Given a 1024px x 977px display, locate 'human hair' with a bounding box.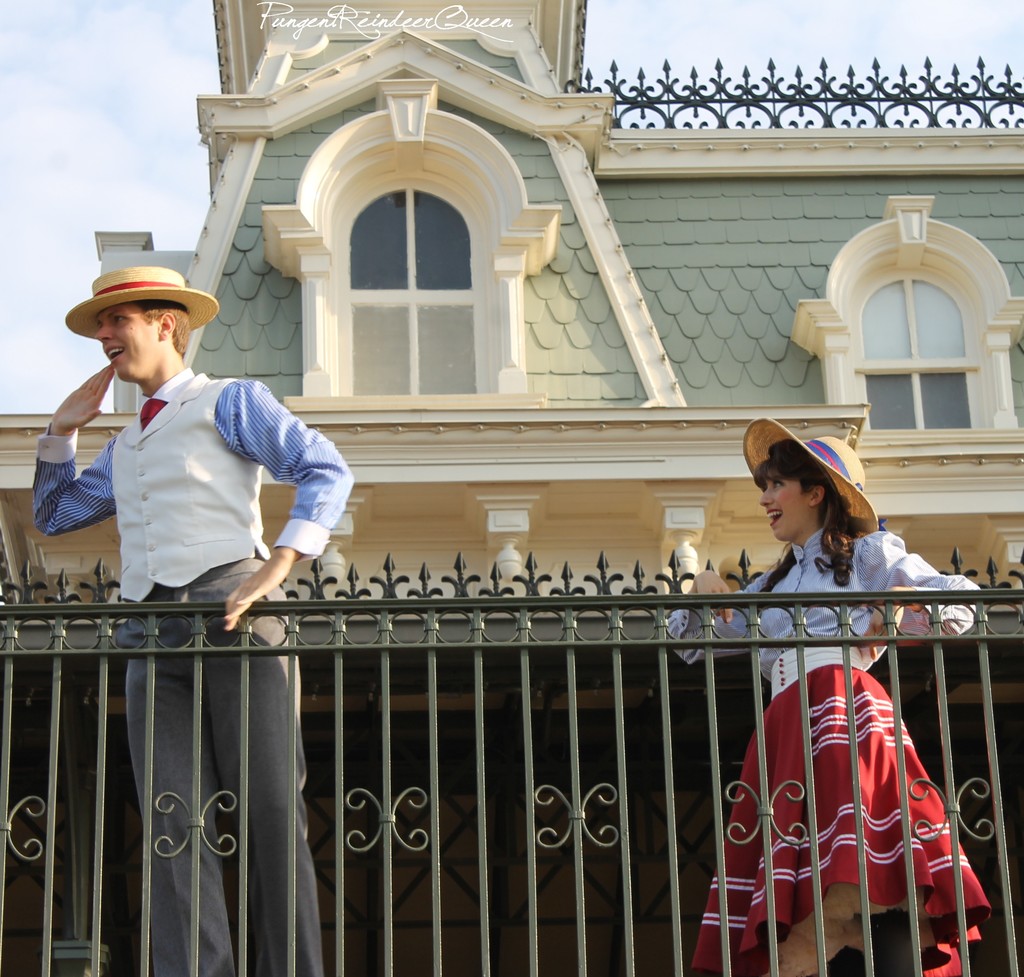
Located: locate(129, 293, 199, 366).
